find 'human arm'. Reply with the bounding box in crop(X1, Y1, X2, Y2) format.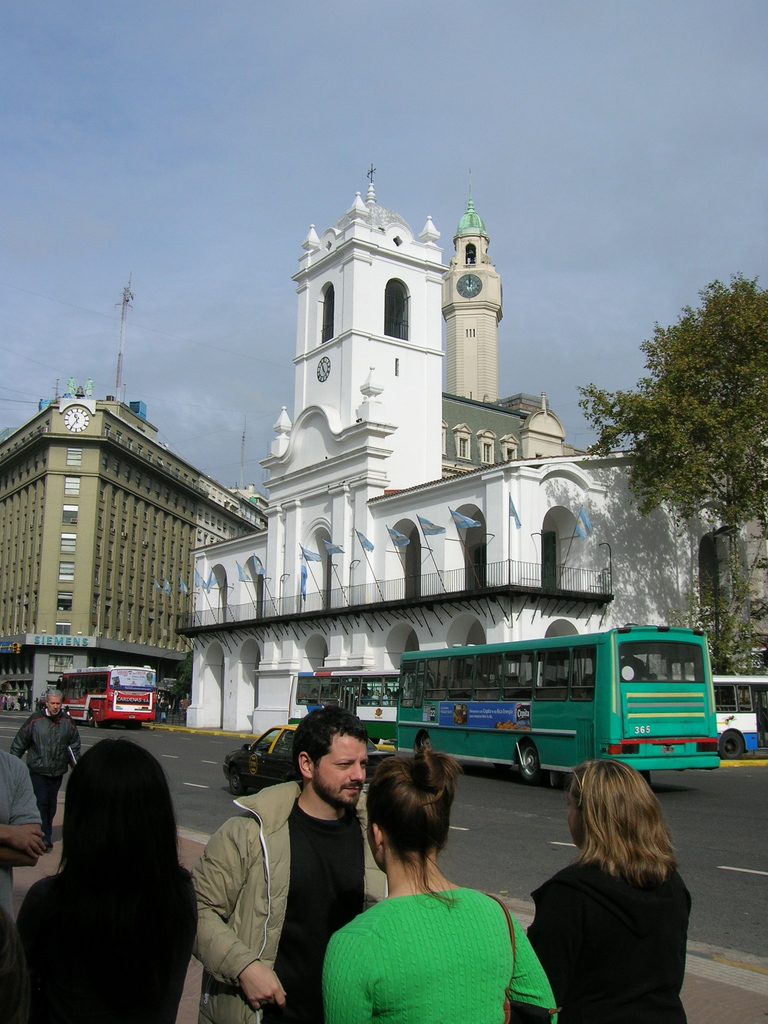
crop(506, 914, 562, 1023).
